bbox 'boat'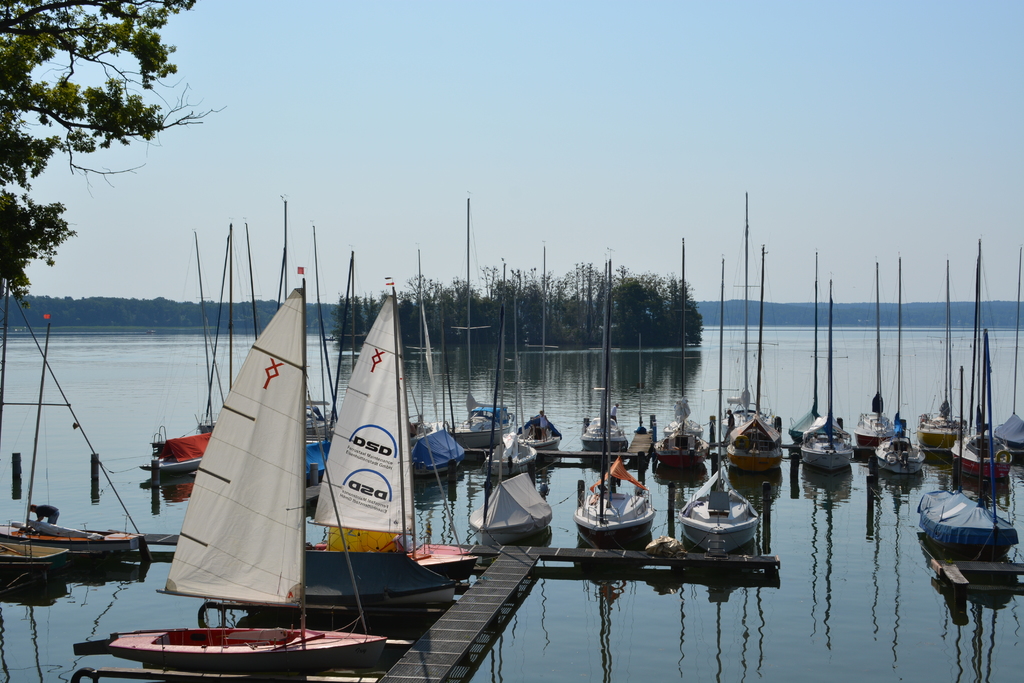
rect(913, 263, 968, 464)
